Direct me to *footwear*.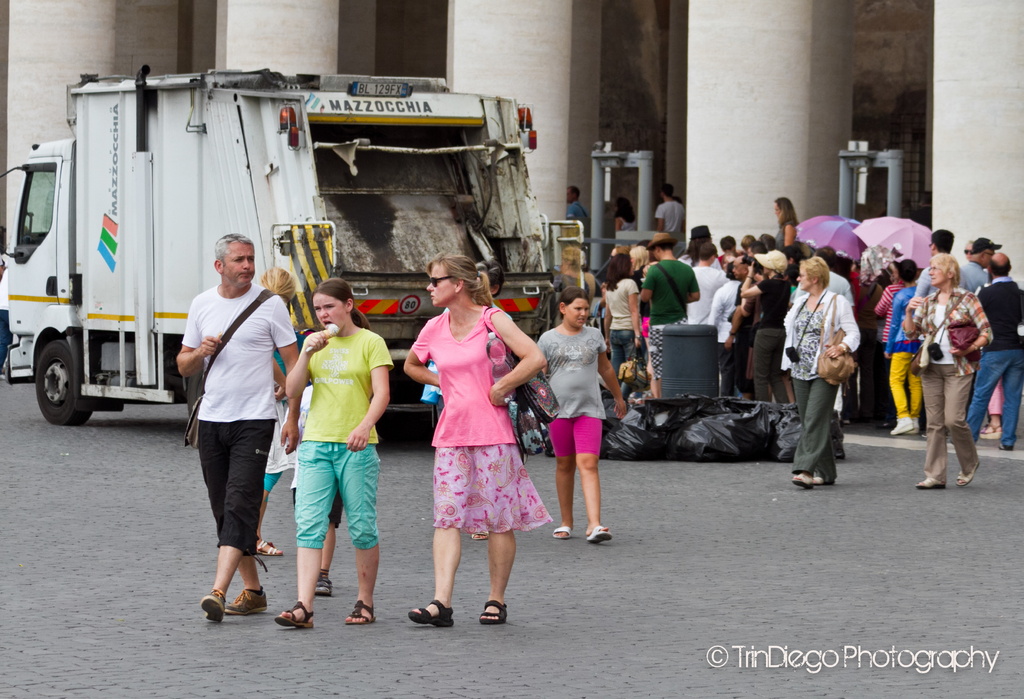
Direction: x1=317 y1=575 x2=332 y2=593.
